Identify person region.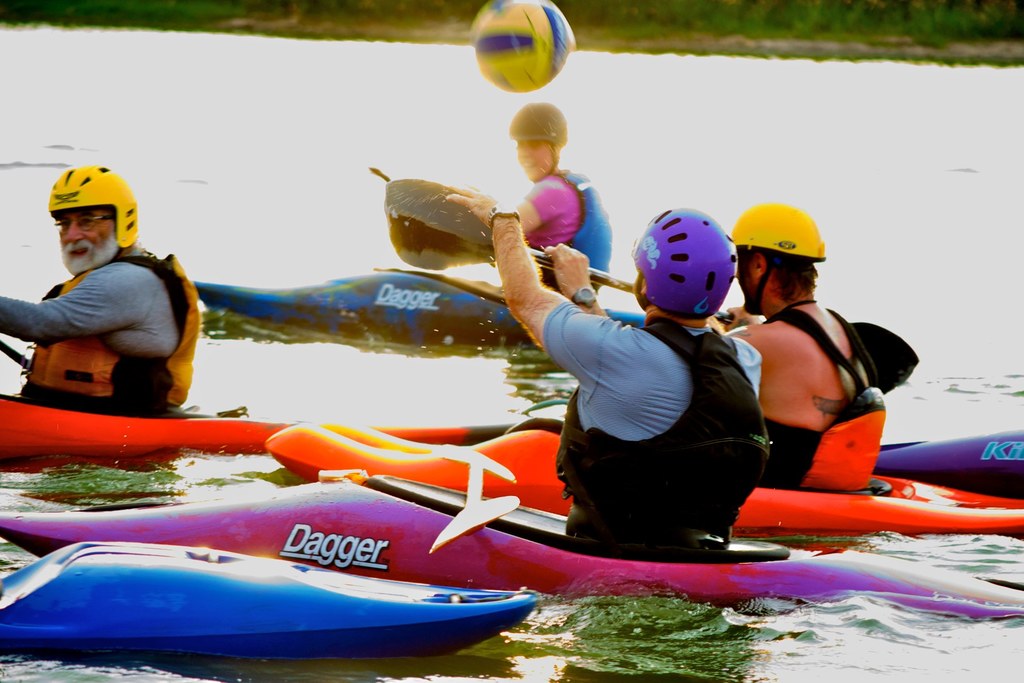
Region: {"left": 24, "top": 144, "right": 200, "bottom": 441}.
